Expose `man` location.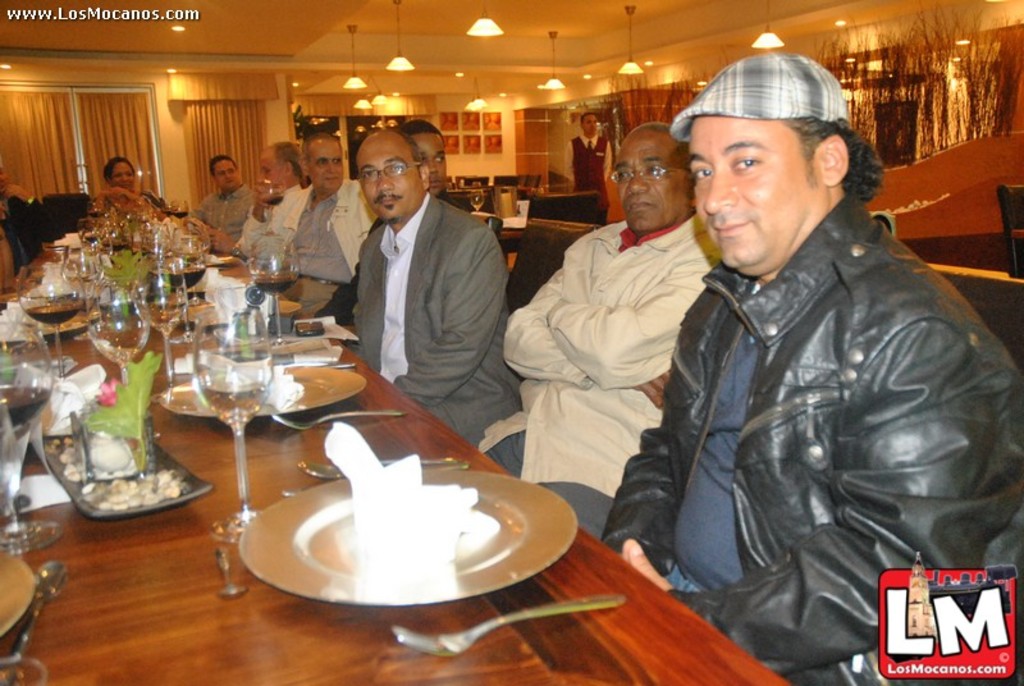
Exposed at detection(600, 51, 1023, 685).
